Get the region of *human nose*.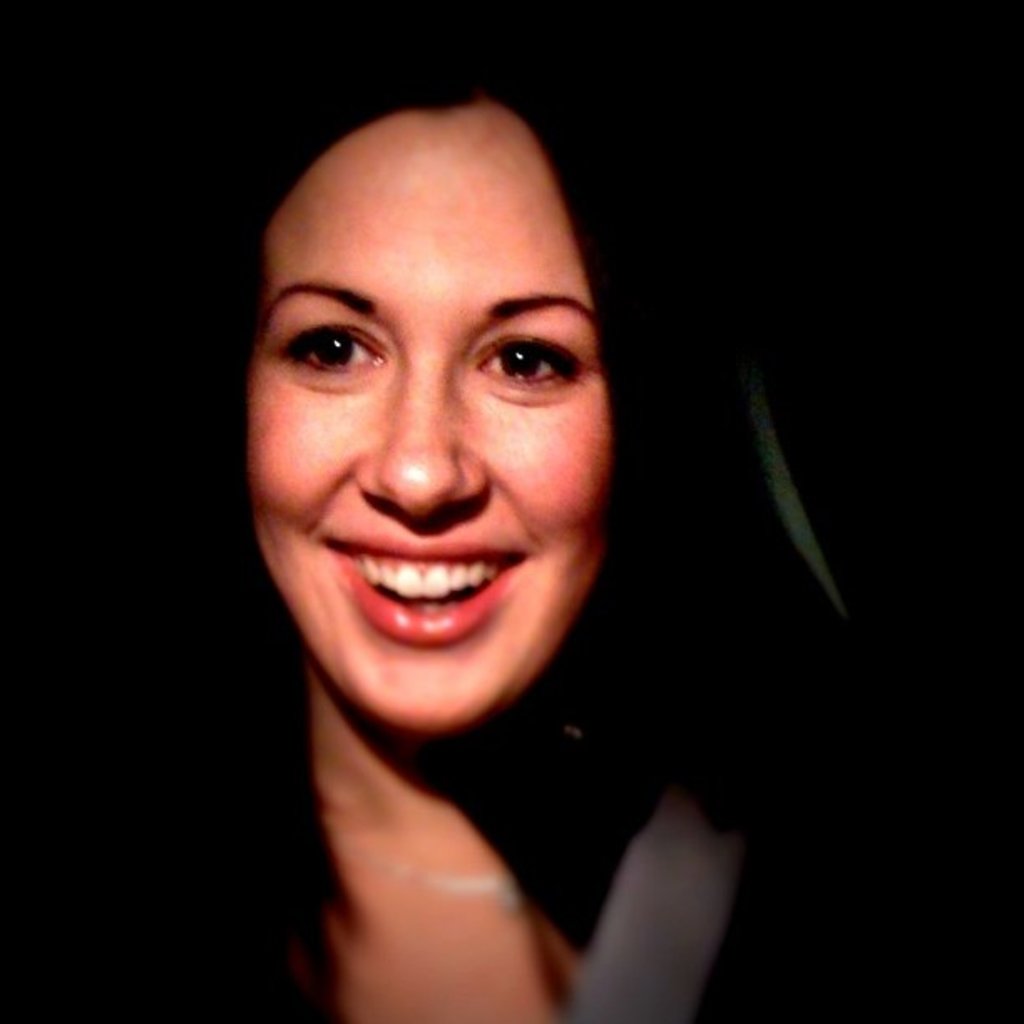
{"x1": 356, "y1": 366, "x2": 487, "y2": 519}.
